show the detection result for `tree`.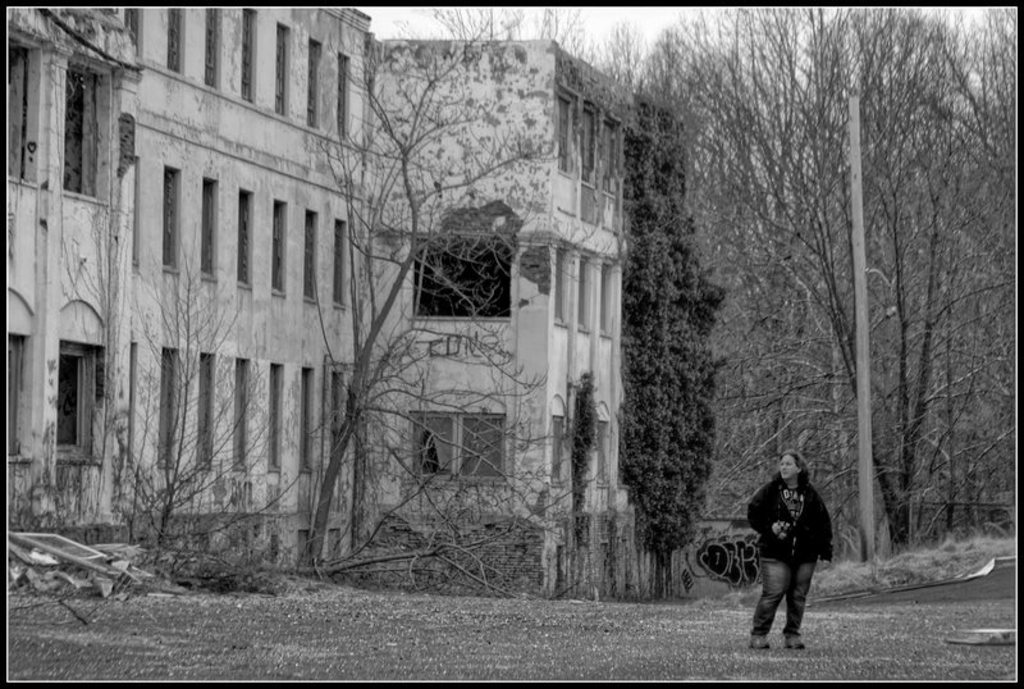
{"left": 306, "top": 6, "right": 553, "bottom": 572}.
